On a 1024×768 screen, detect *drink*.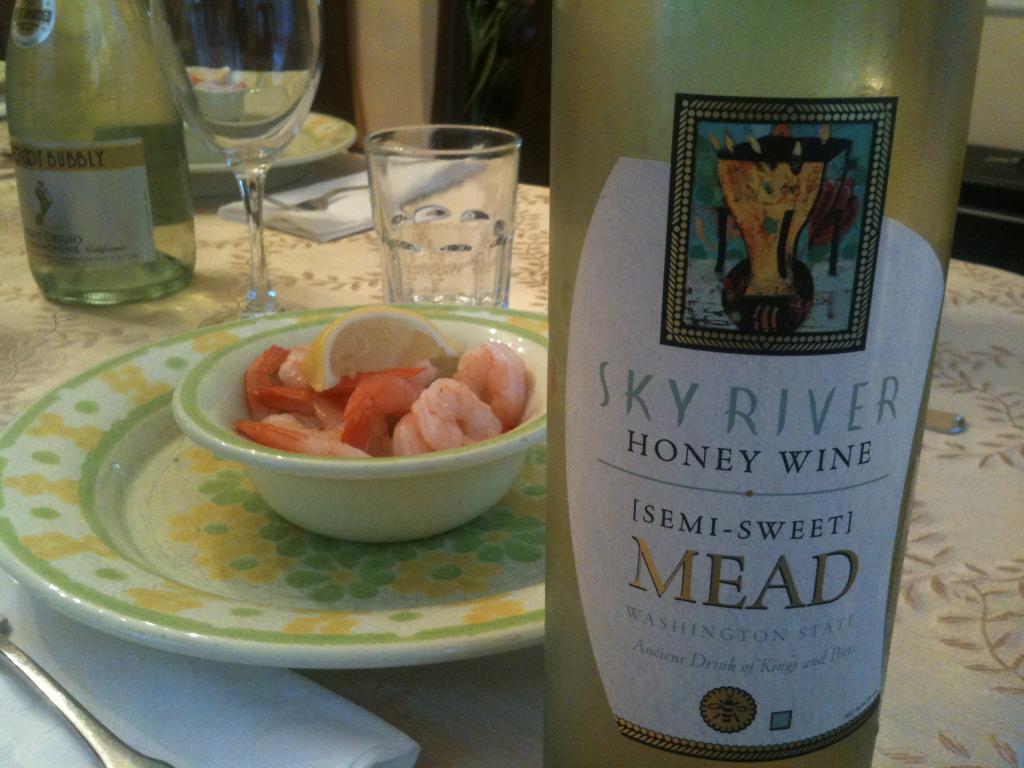
<region>19, 0, 176, 314</region>.
